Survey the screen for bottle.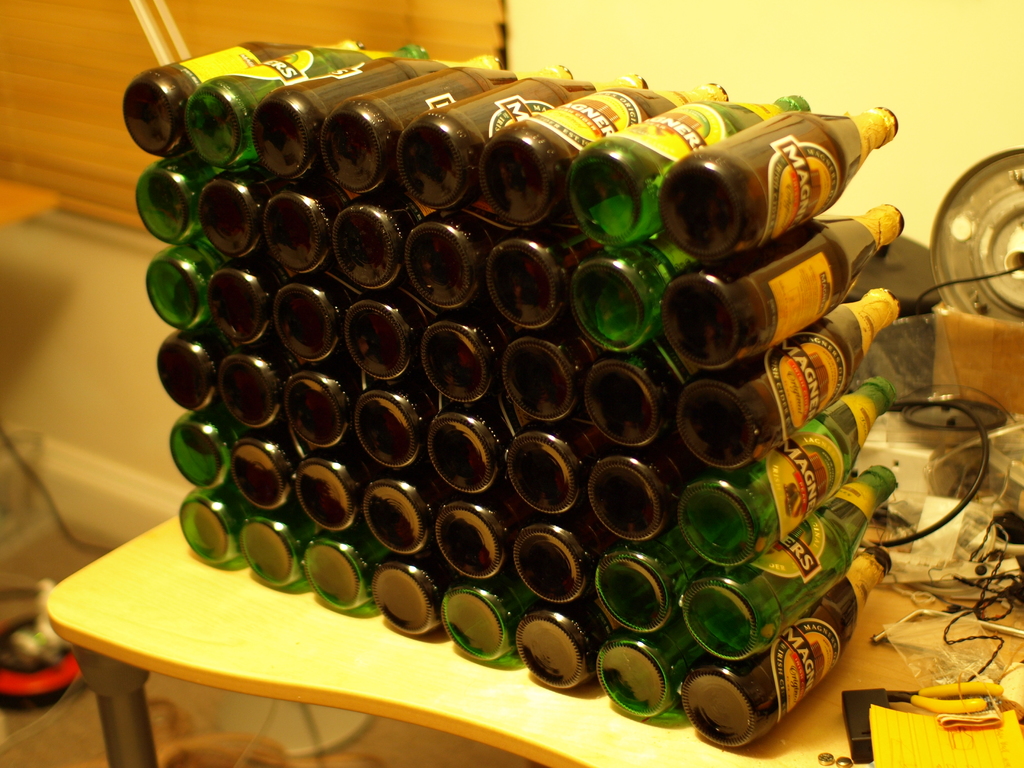
Survey found: <bbox>654, 101, 895, 262</bbox>.
